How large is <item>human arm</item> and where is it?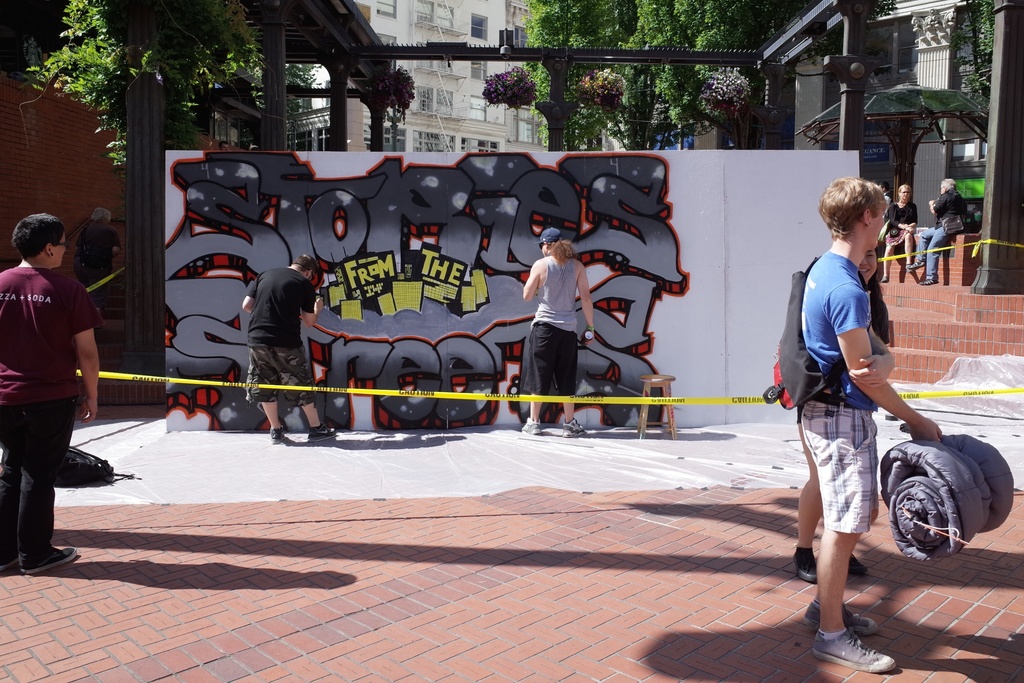
Bounding box: region(575, 257, 596, 352).
